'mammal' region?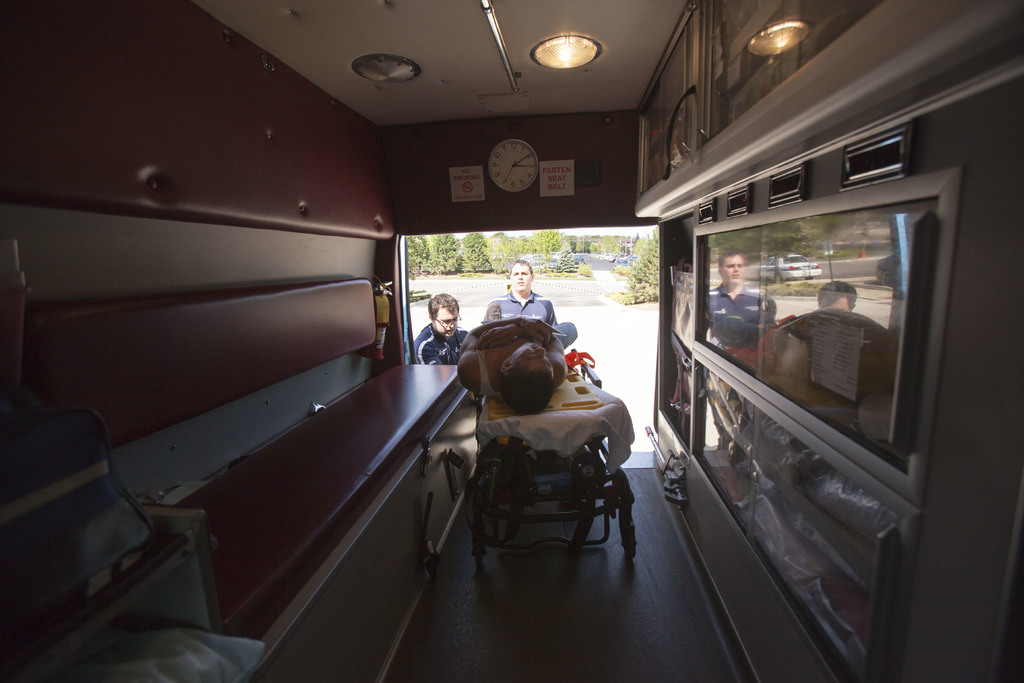
box(449, 304, 571, 402)
